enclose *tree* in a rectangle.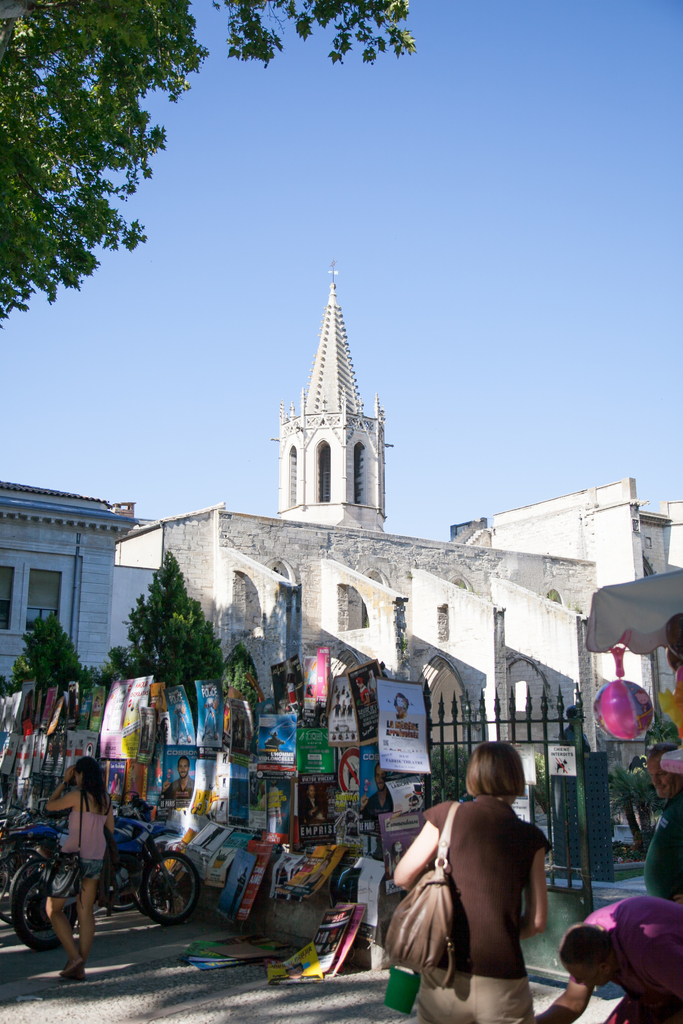
box(0, 0, 413, 328).
